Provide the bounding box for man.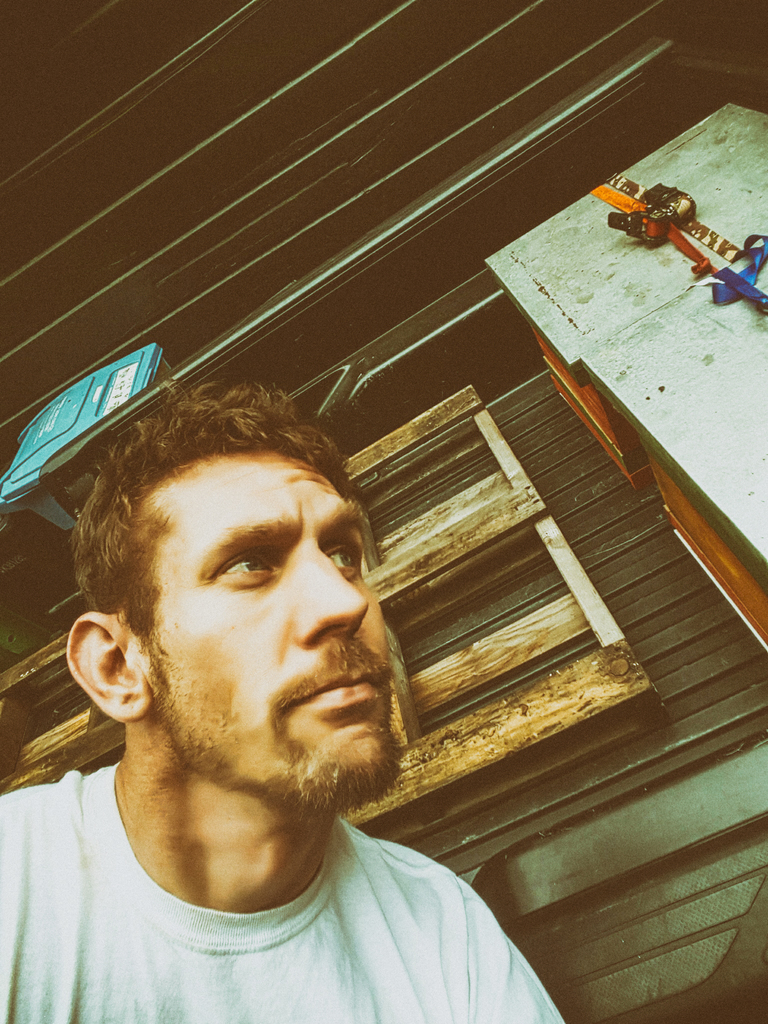
BBox(11, 354, 586, 994).
